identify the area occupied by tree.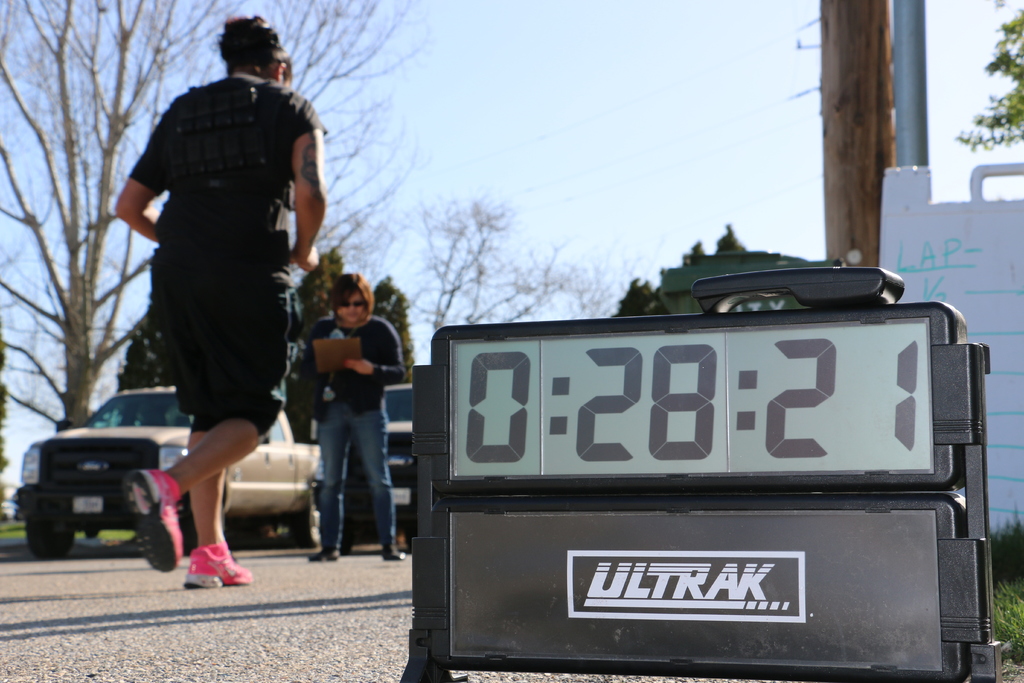
Area: <region>717, 222, 745, 262</region>.
